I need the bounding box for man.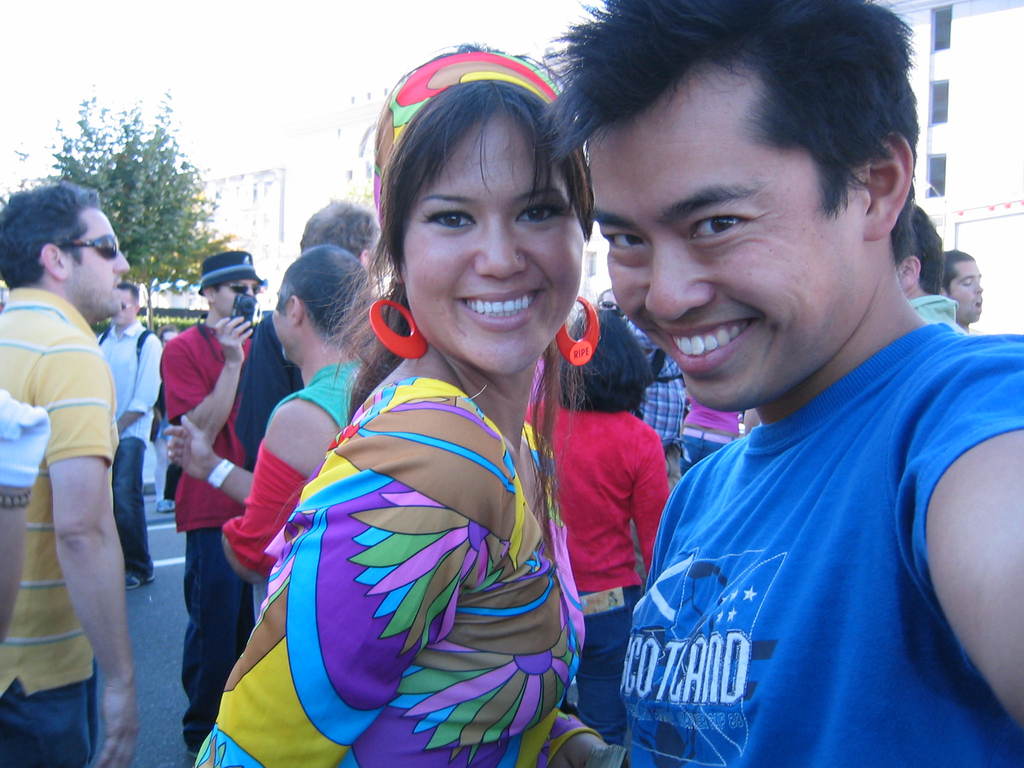
Here it is: 536/19/1021/764.
